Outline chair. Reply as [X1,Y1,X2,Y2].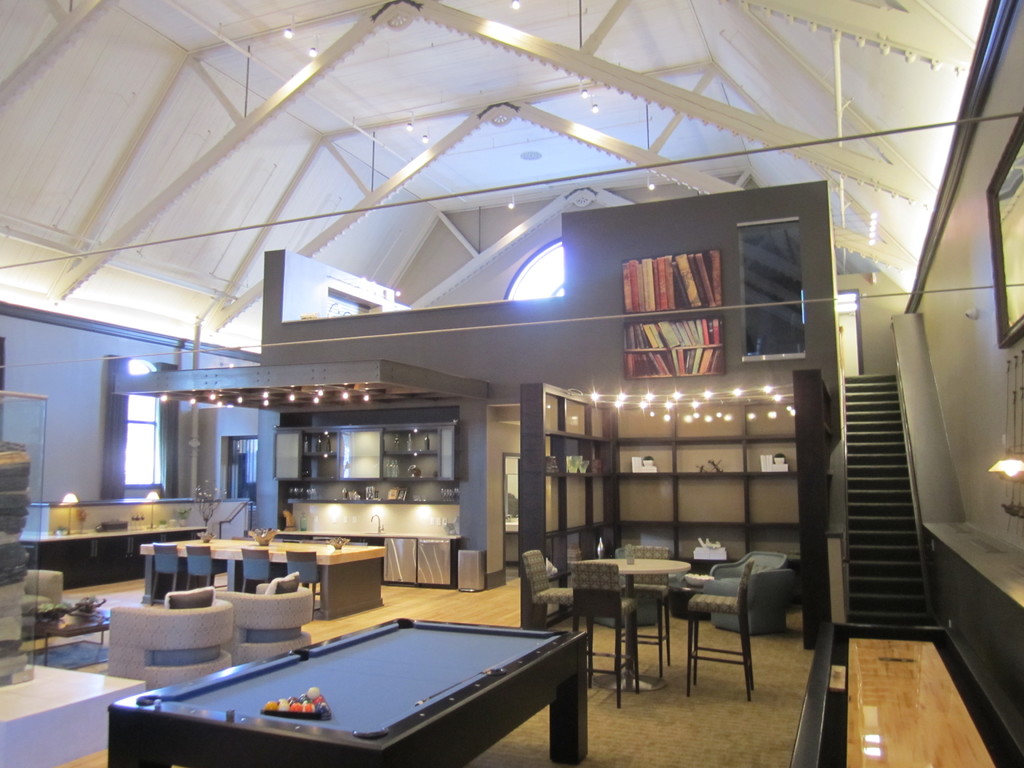
[568,559,639,708].
